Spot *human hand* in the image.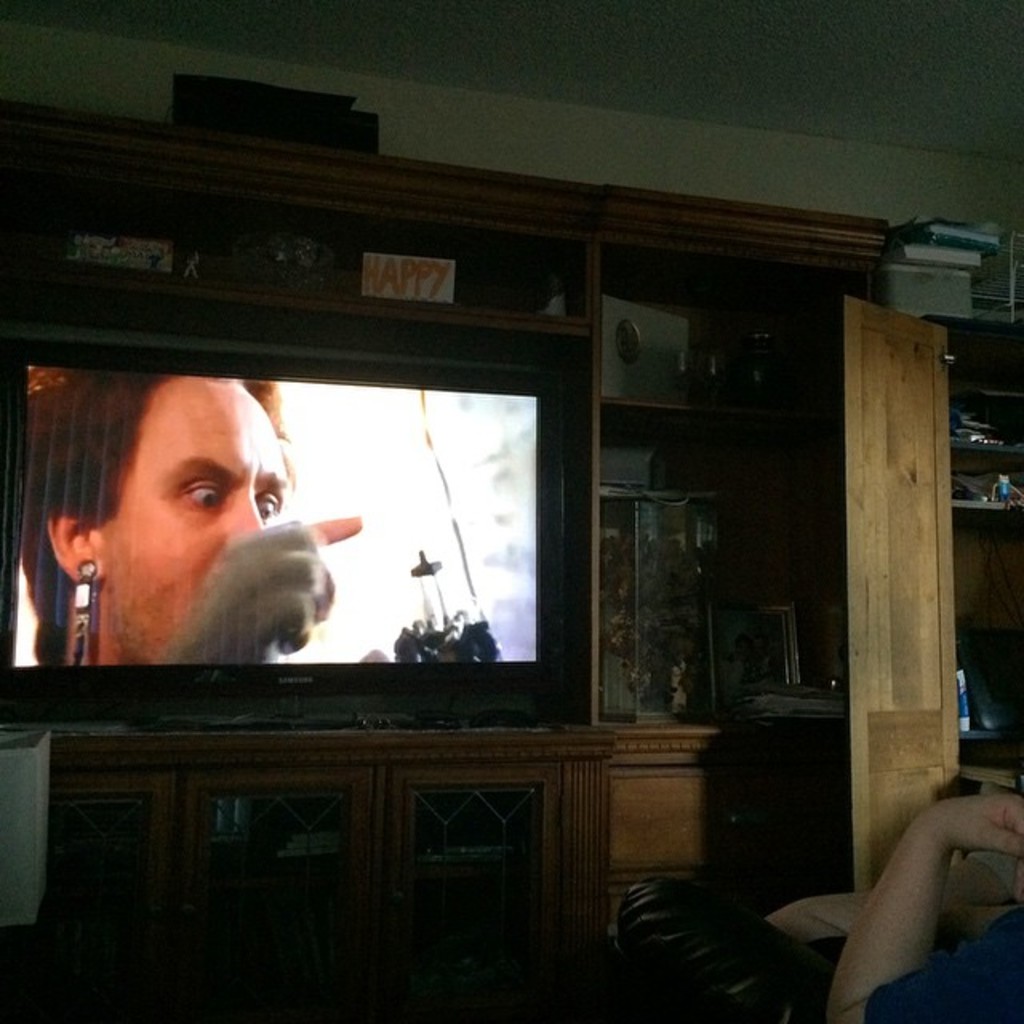
*human hand* found at x1=930 y1=792 x2=1022 y2=901.
